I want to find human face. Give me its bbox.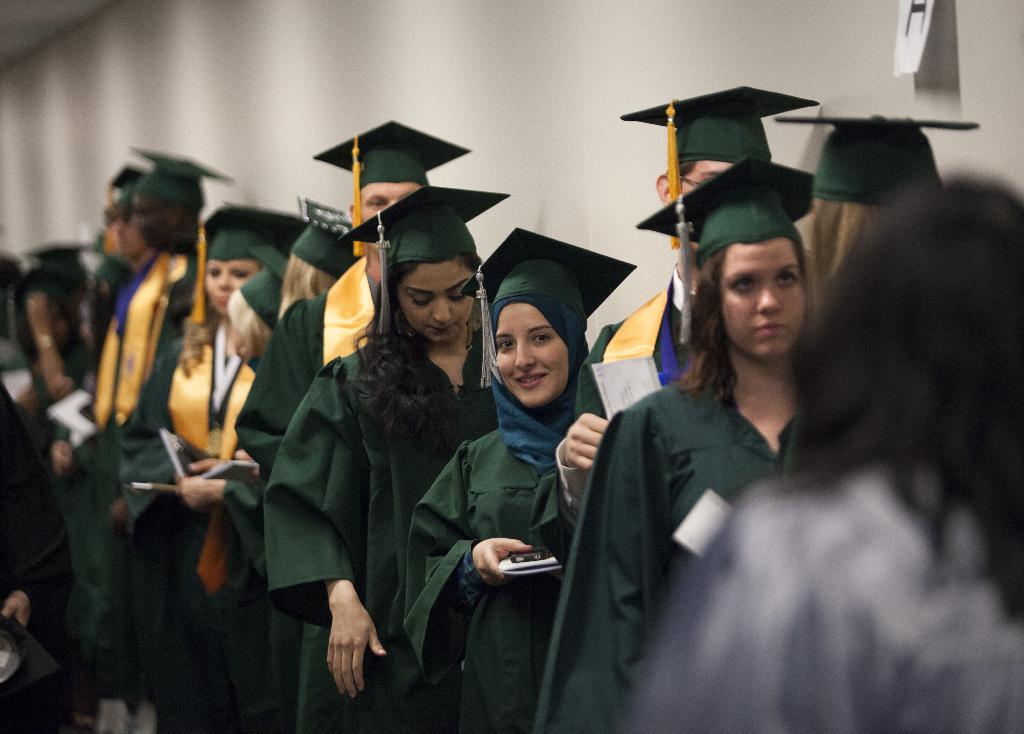
(left=494, top=304, right=566, bottom=411).
